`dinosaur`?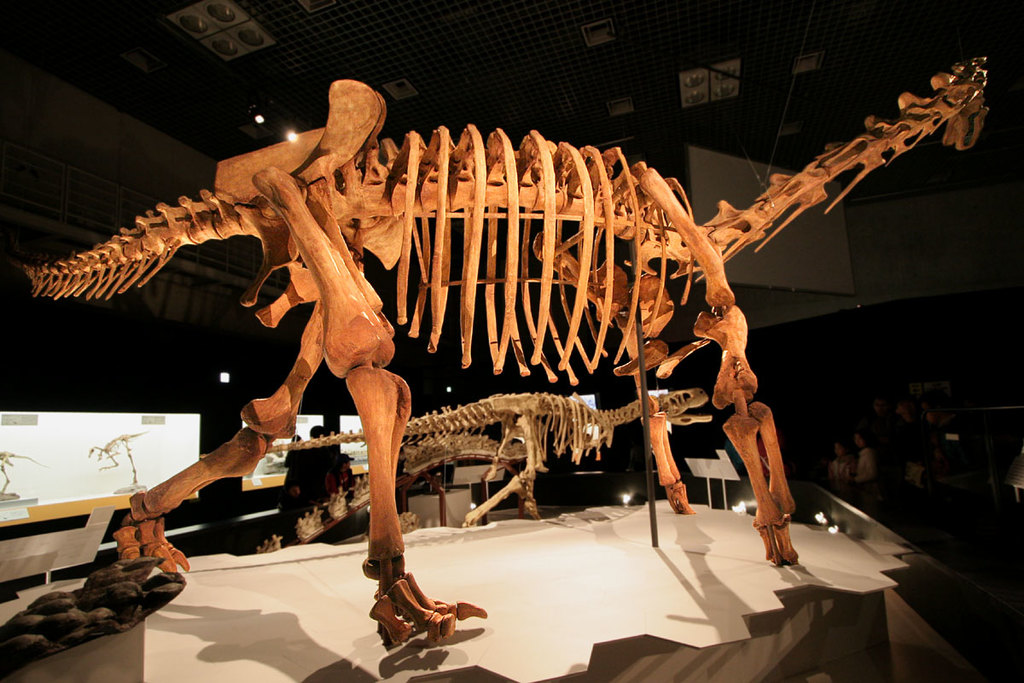
detection(258, 393, 713, 525)
